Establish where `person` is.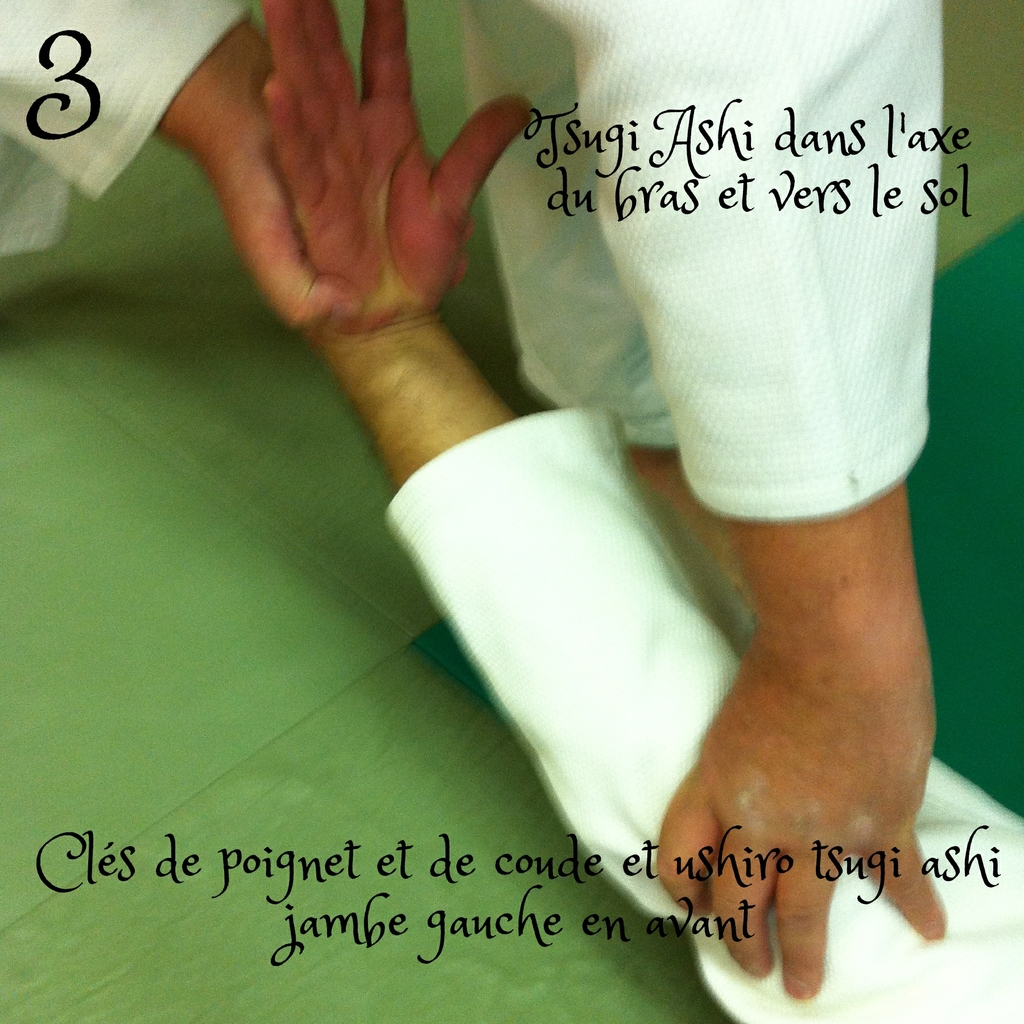
Established at x1=446, y1=0, x2=943, y2=998.
